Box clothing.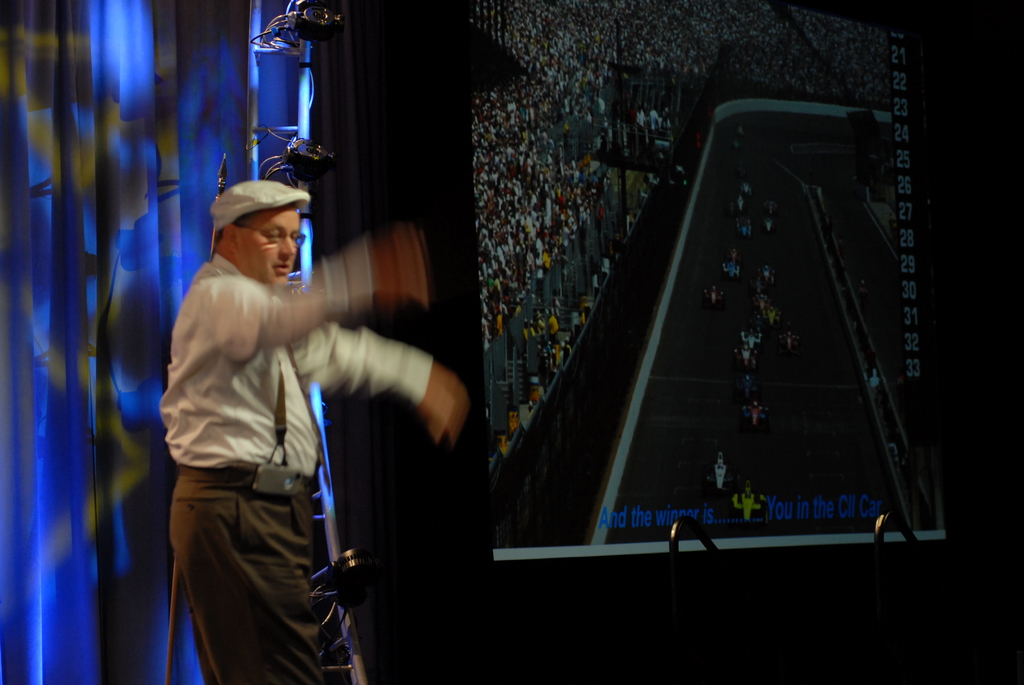
locate(163, 251, 438, 684).
